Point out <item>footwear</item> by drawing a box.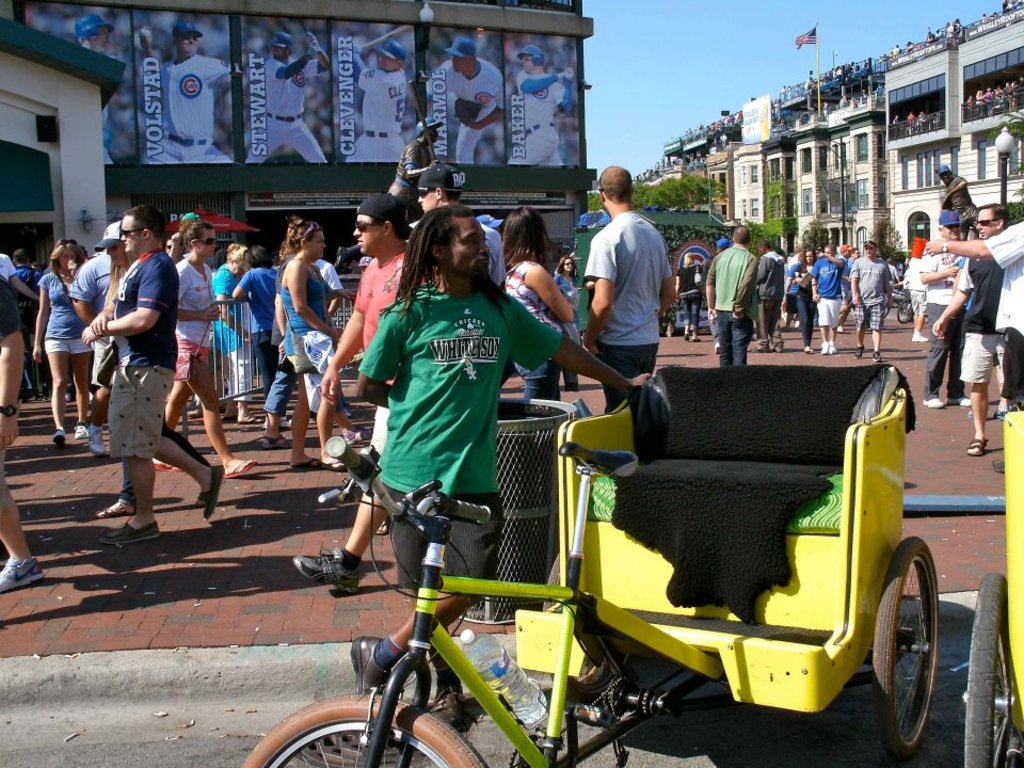
bbox(195, 461, 225, 524).
